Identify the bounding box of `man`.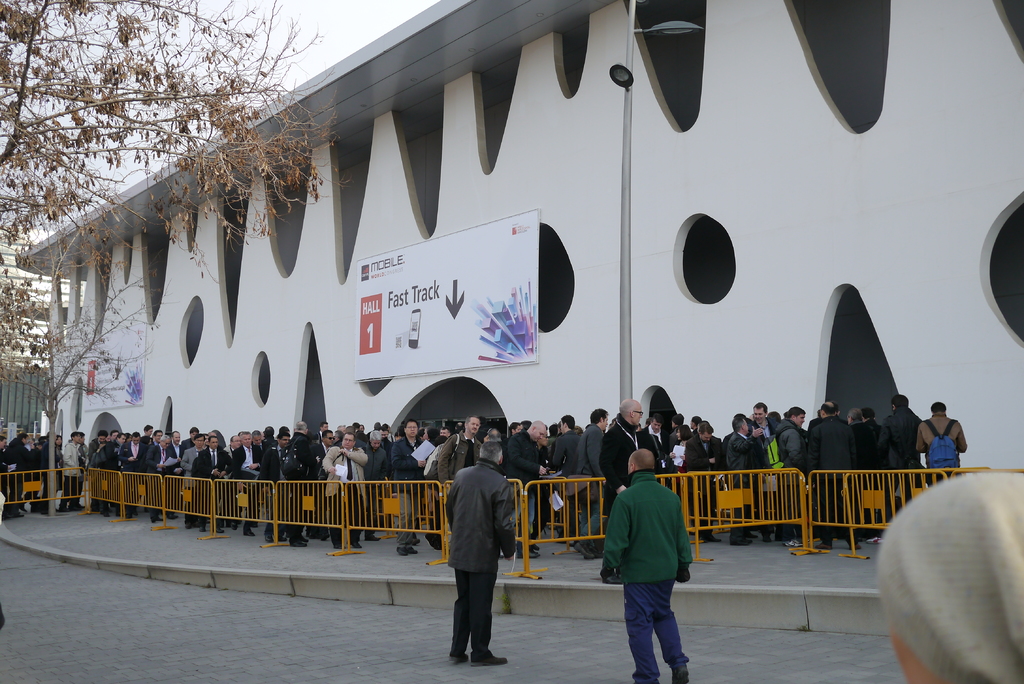
rect(550, 412, 580, 547).
